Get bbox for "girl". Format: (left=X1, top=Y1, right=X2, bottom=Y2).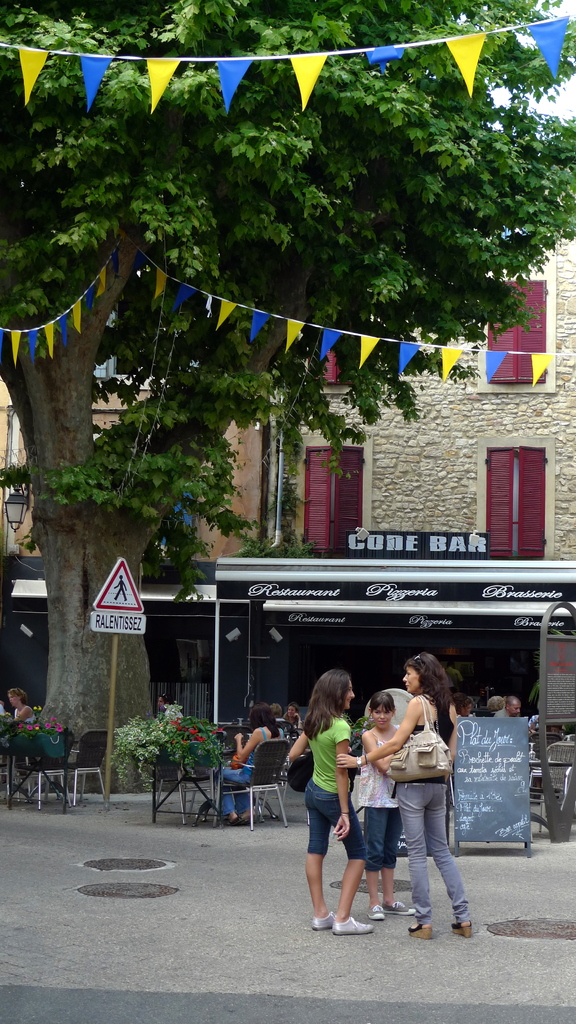
(left=282, top=666, right=376, bottom=934).
